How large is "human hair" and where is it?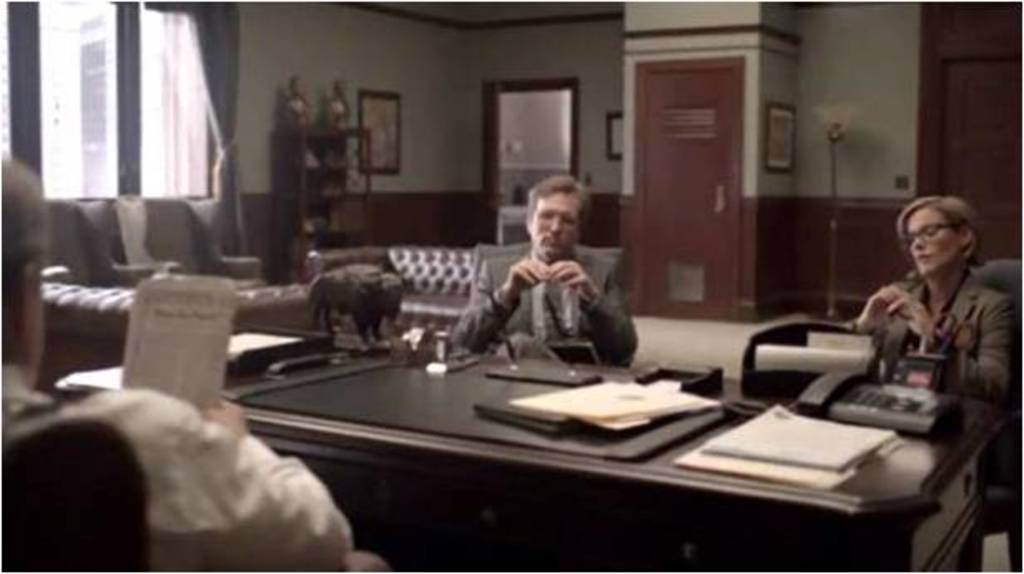
Bounding box: <bbox>884, 185, 989, 268</bbox>.
